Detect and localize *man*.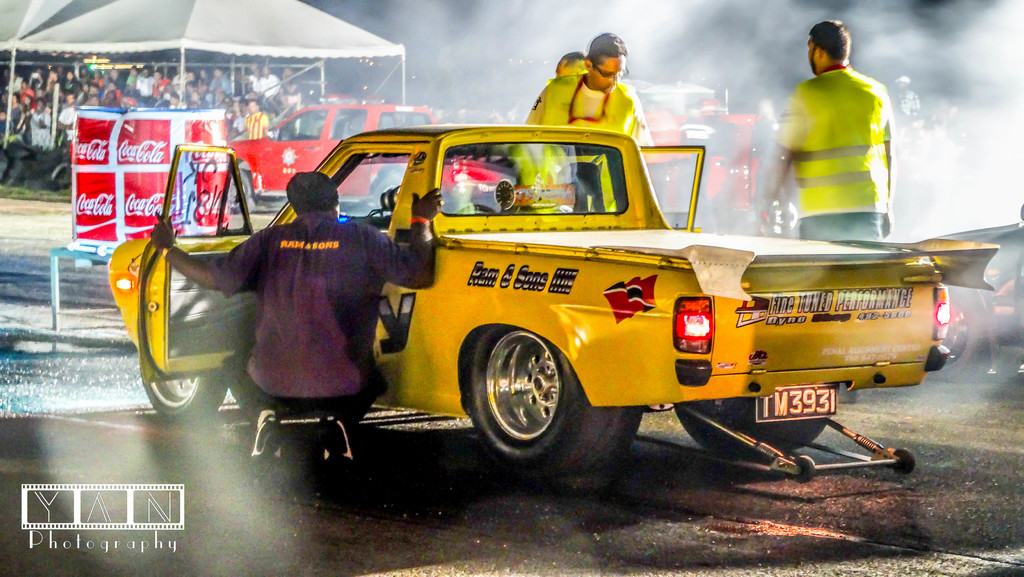
Localized at 136 65 155 95.
